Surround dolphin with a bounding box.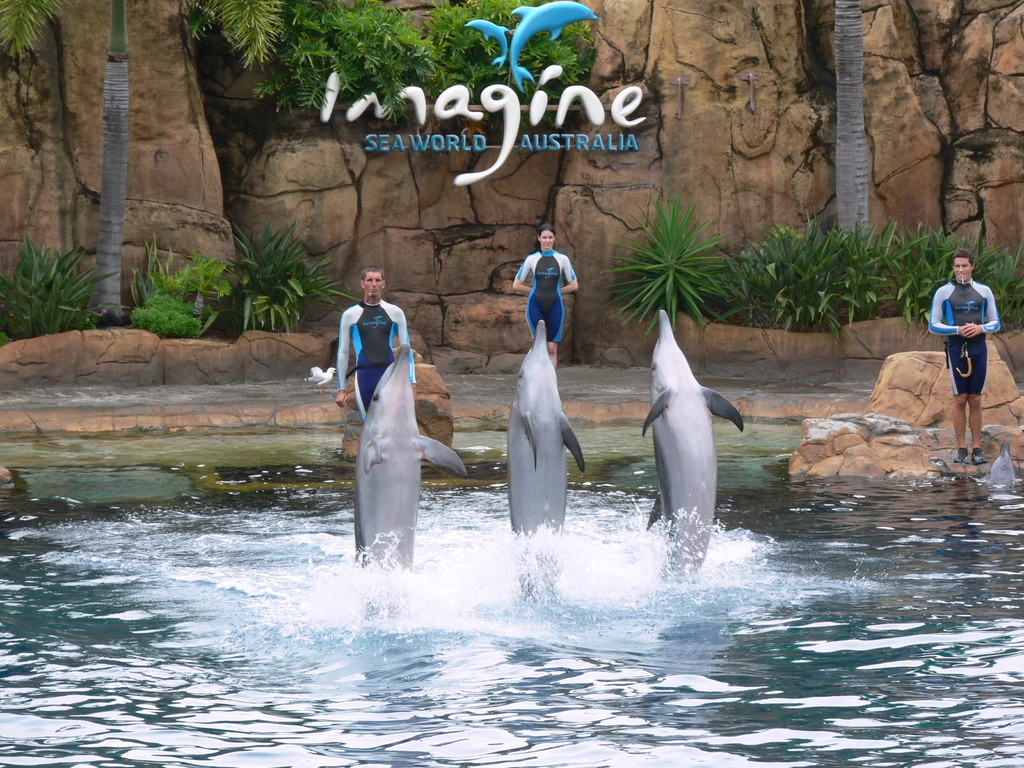
<region>463, 15, 512, 72</region>.
